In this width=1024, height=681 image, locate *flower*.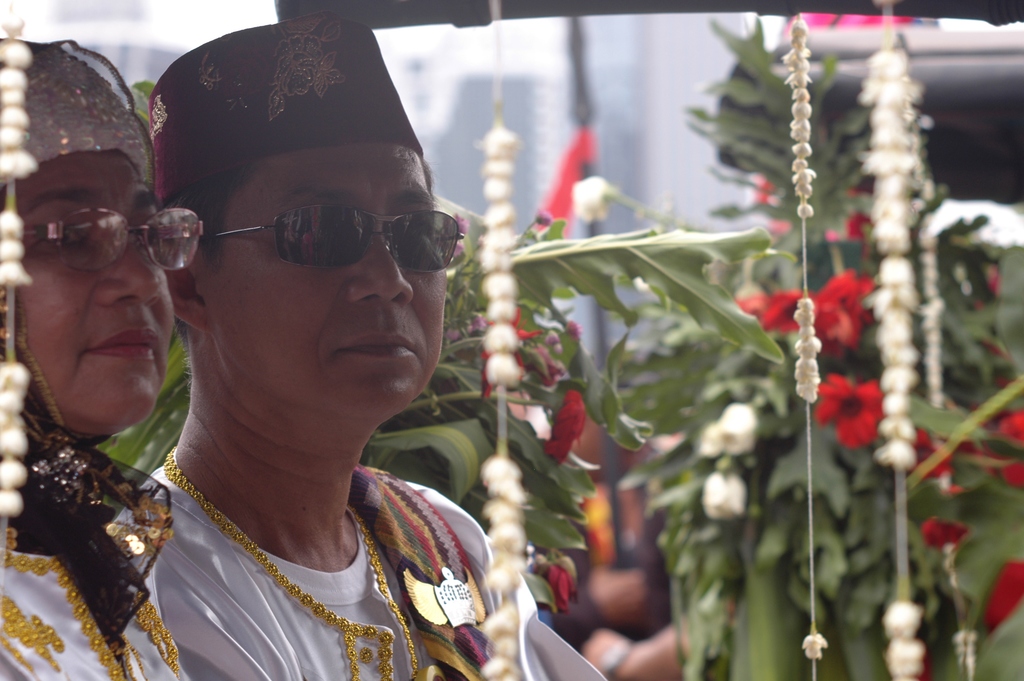
Bounding box: 543,387,593,470.
